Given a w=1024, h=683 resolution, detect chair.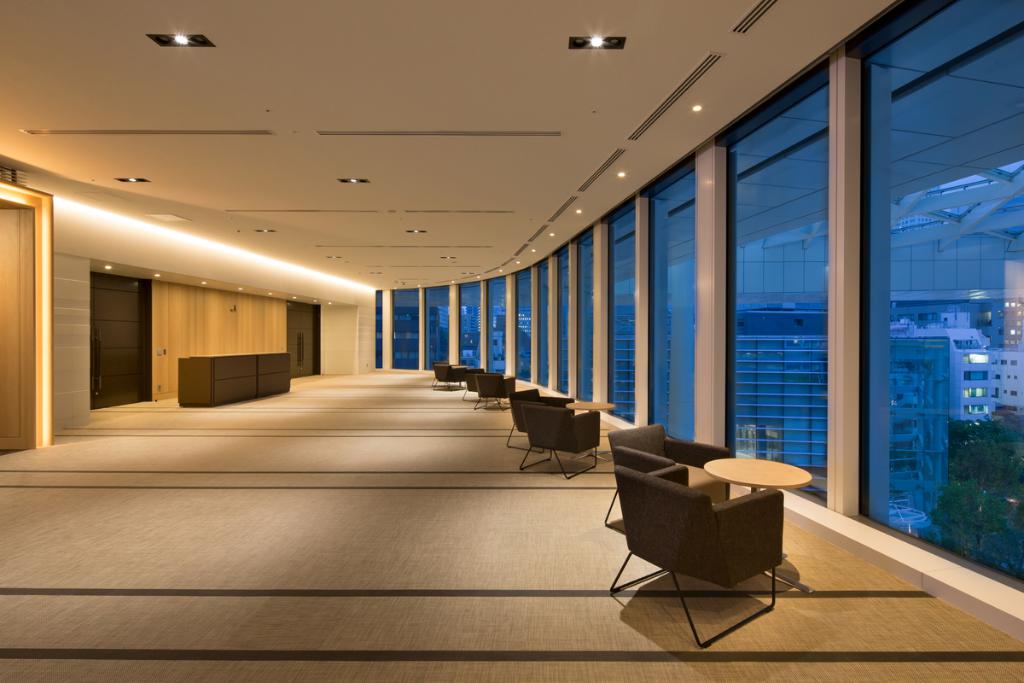
(left=427, top=362, right=451, bottom=388).
